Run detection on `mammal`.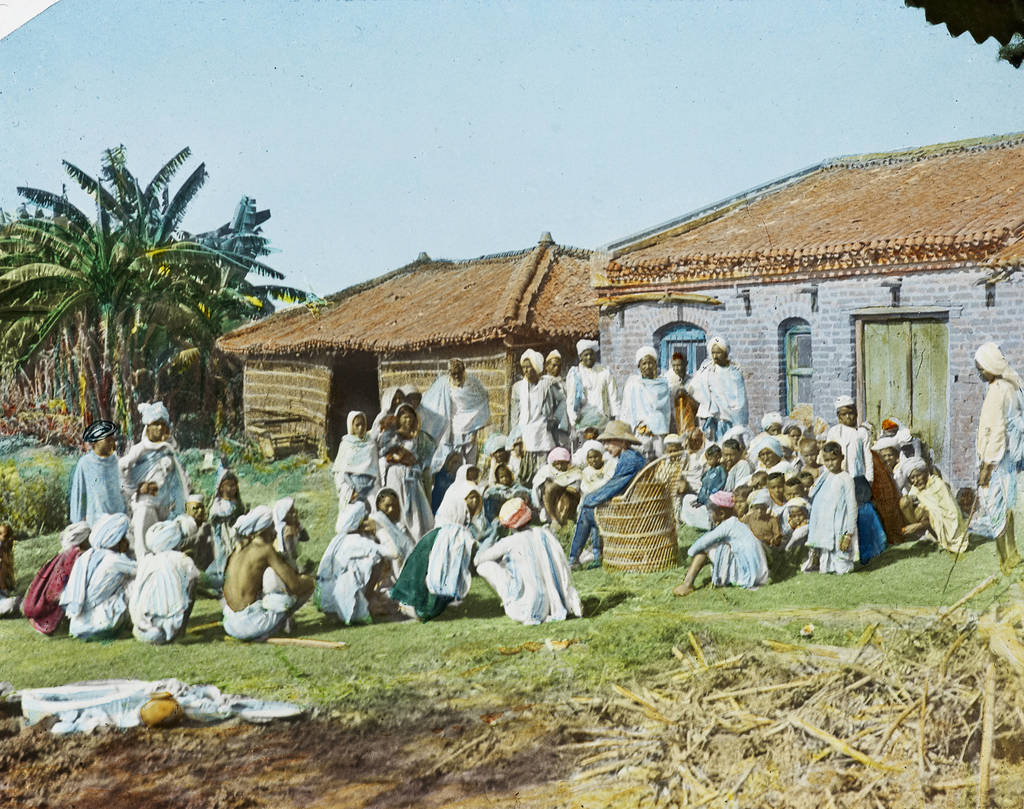
Result: 496 465 525 506.
